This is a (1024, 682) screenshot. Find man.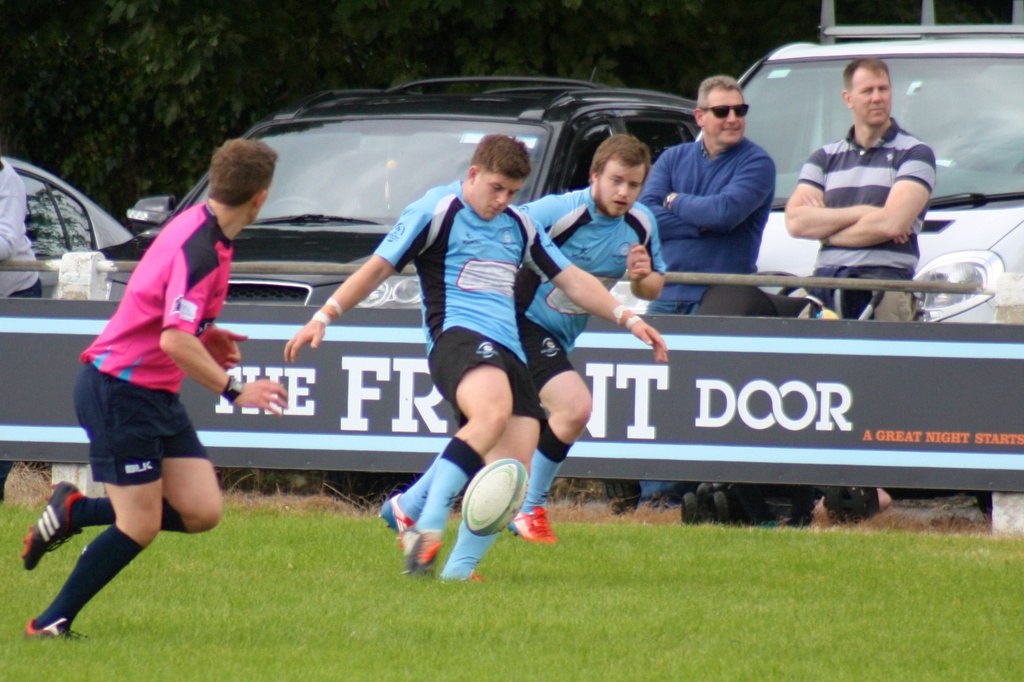
Bounding box: crop(379, 132, 662, 541).
